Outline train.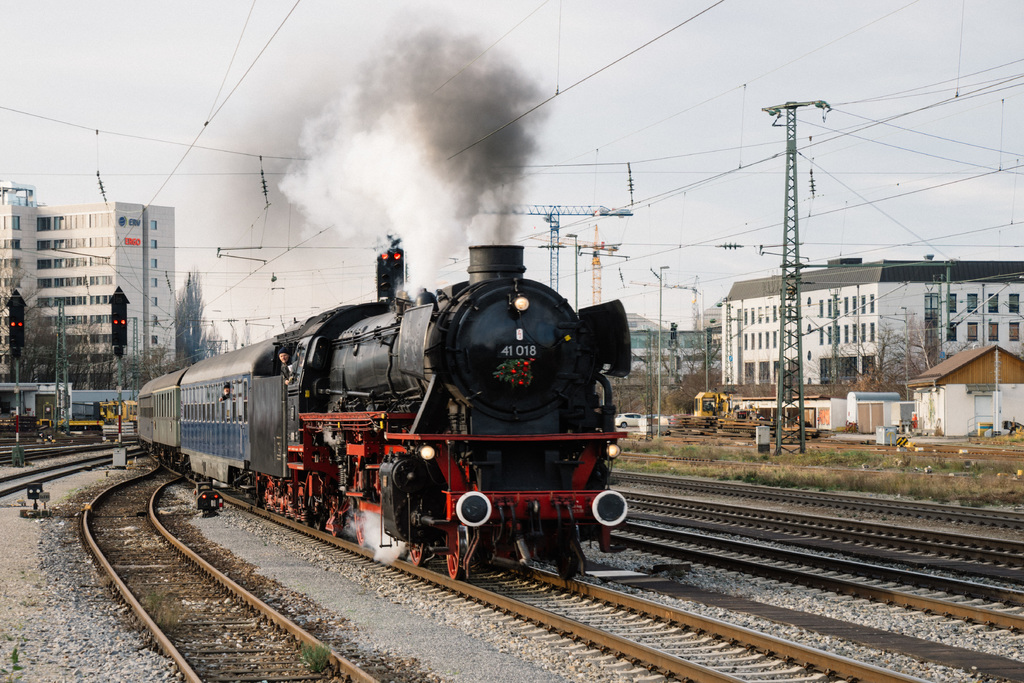
Outline: bbox=[138, 240, 634, 581].
